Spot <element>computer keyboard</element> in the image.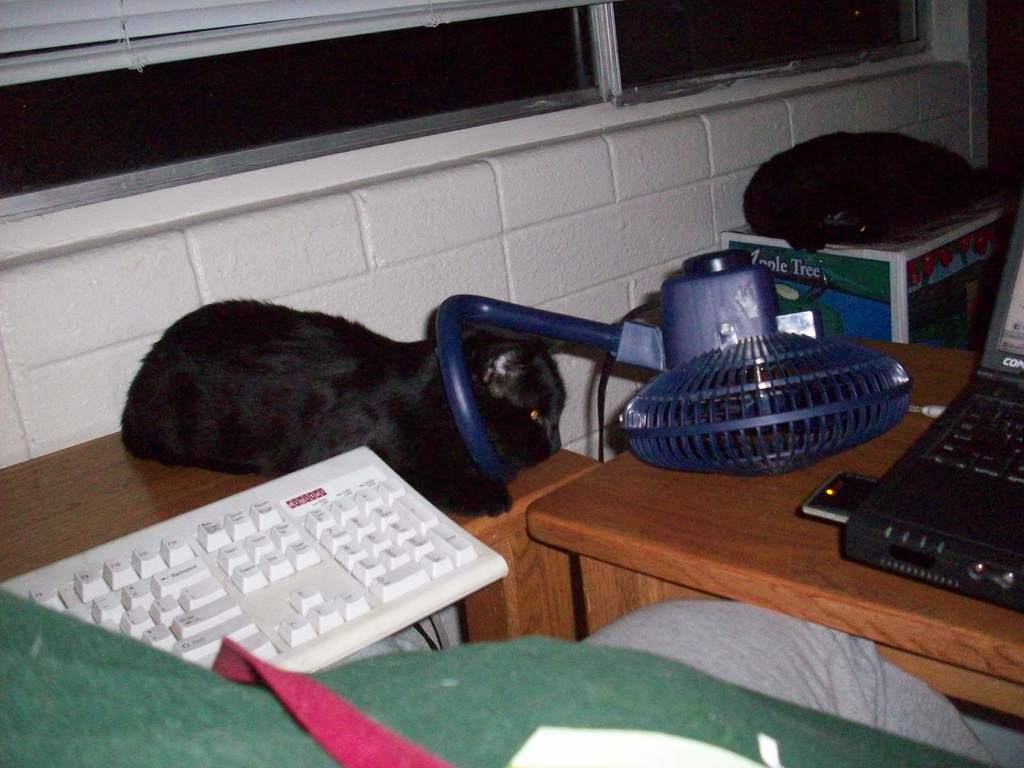
<element>computer keyboard</element> found at [922,387,1023,488].
